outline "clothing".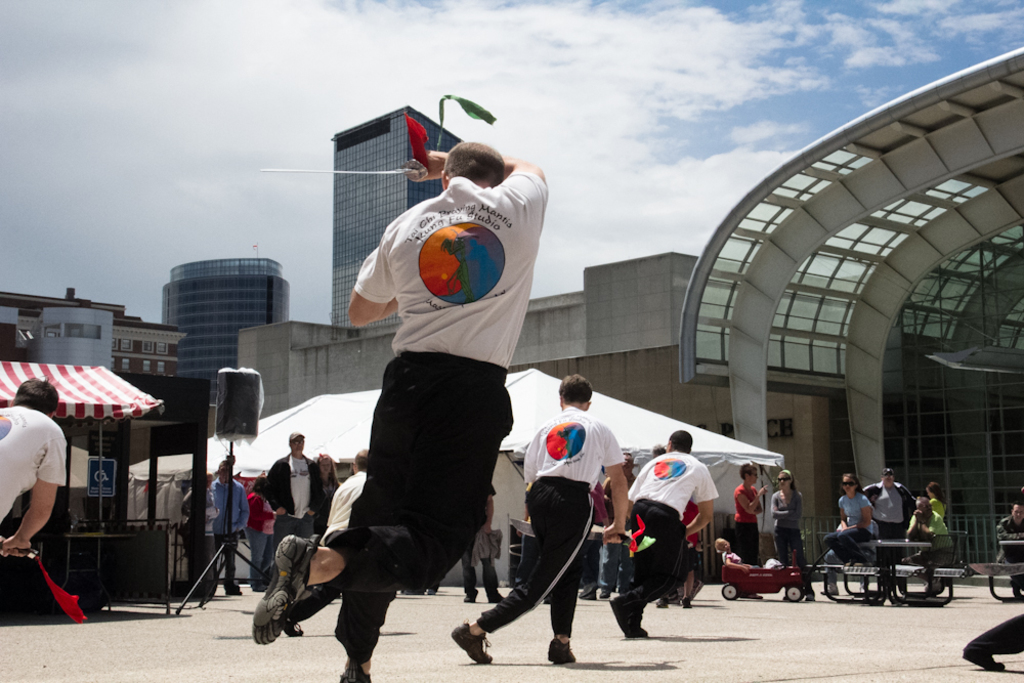
Outline: (624, 444, 717, 625).
